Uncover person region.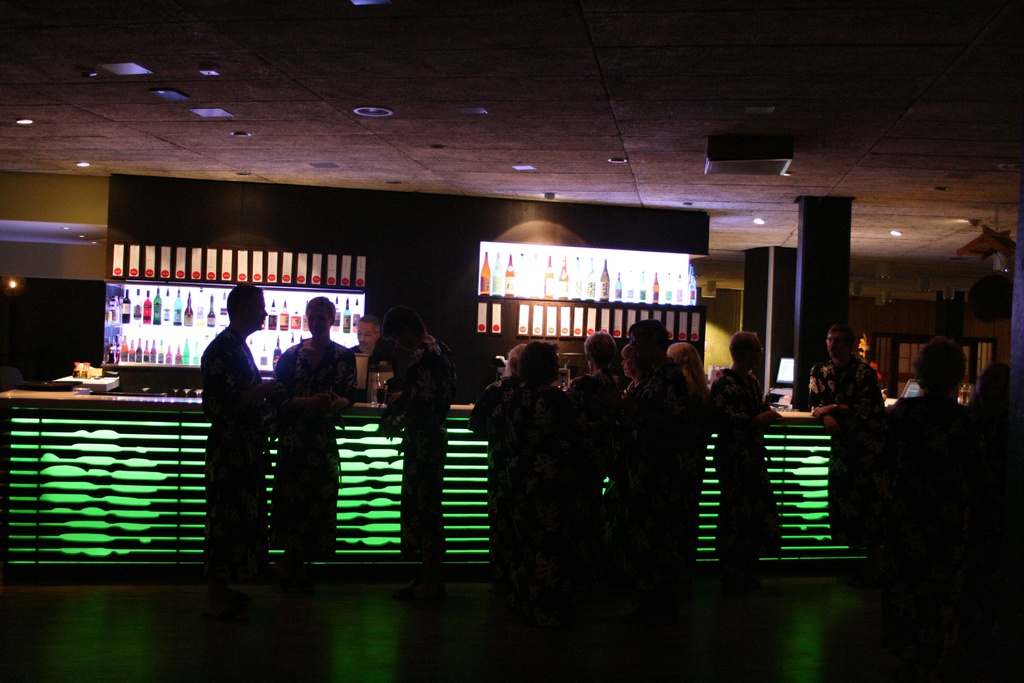
Uncovered: select_region(879, 334, 966, 579).
